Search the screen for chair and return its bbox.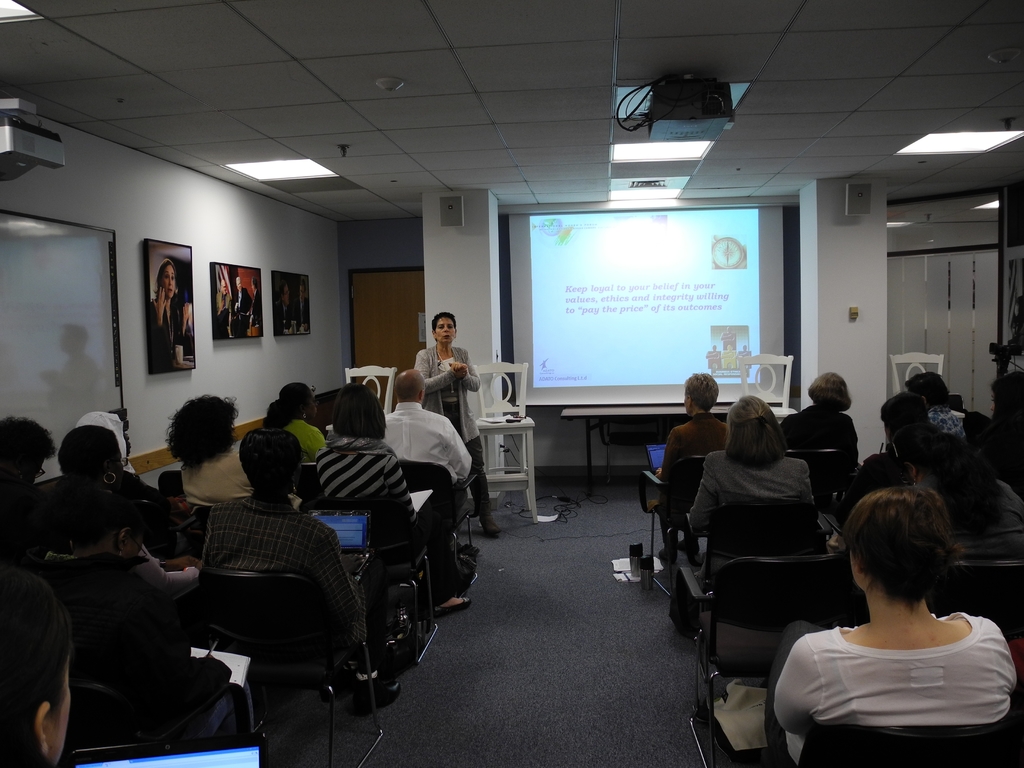
Found: bbox=[730, 352, 796, 418].
